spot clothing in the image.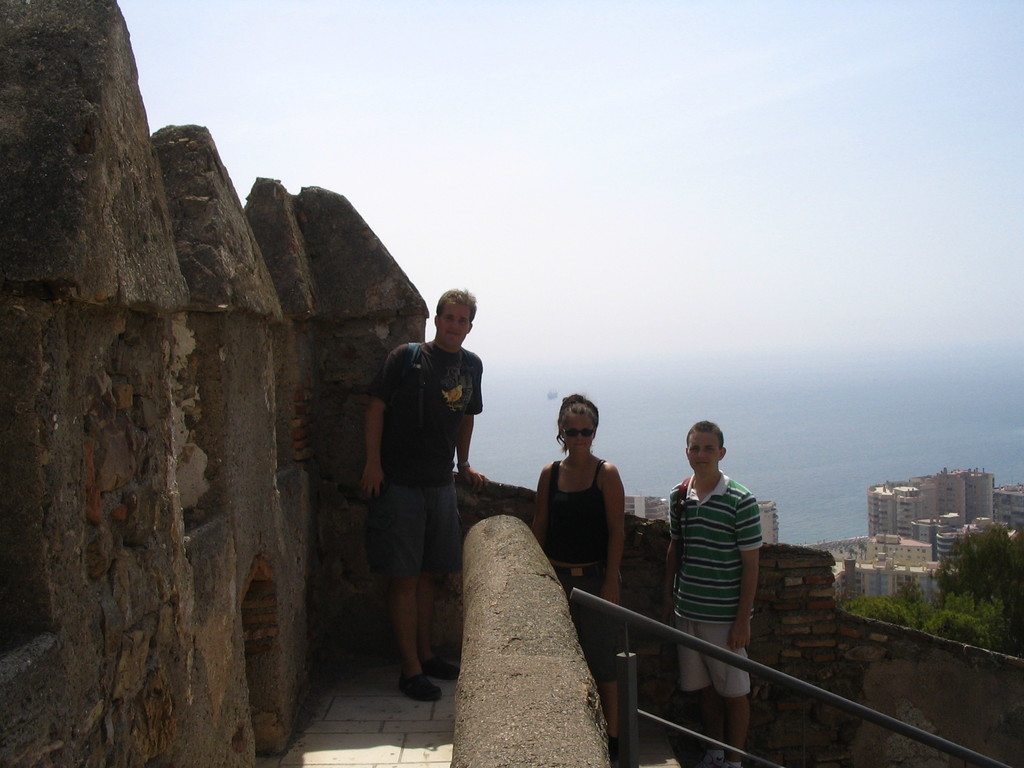
clothing found at 666,480,762,696.
